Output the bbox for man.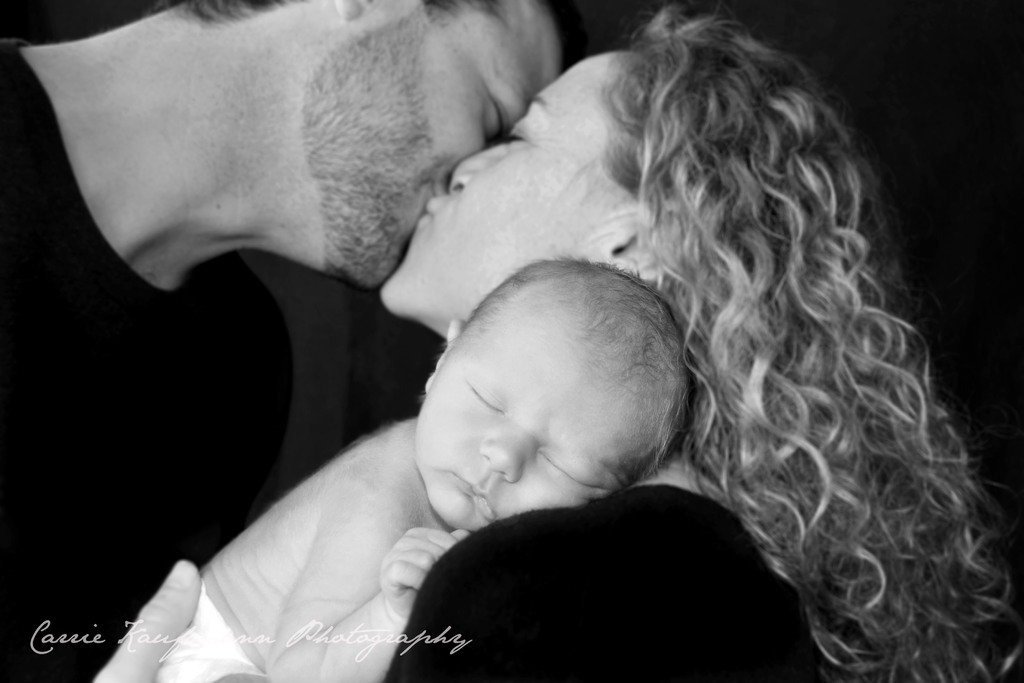
Rect(1, 0, 591, 682).
